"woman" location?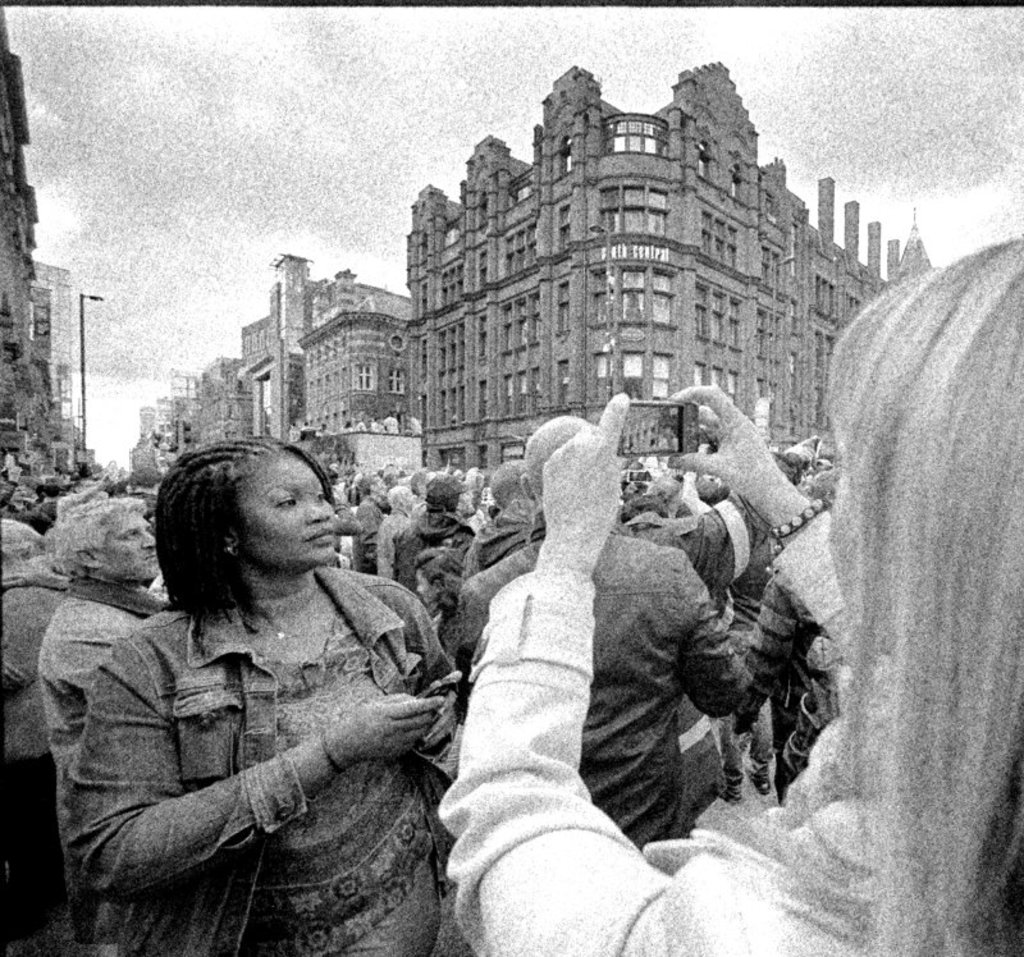
(left=54, top=406, right=468, bottom=949)
